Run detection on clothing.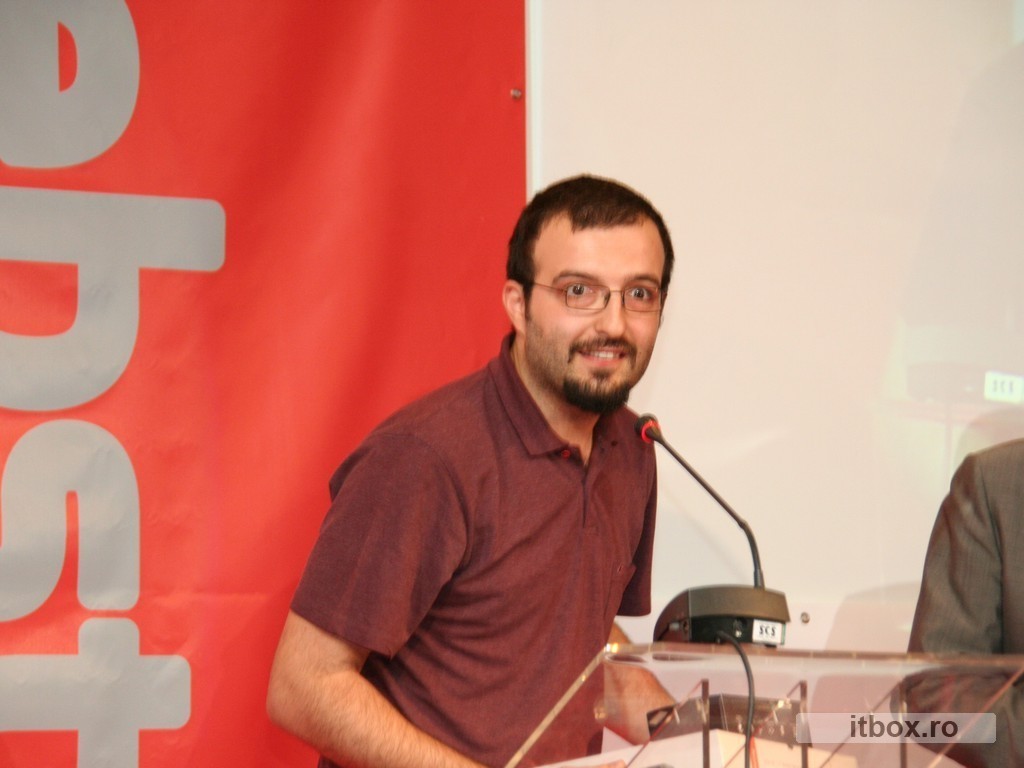
Result: (904, 438, 1023, 767).
